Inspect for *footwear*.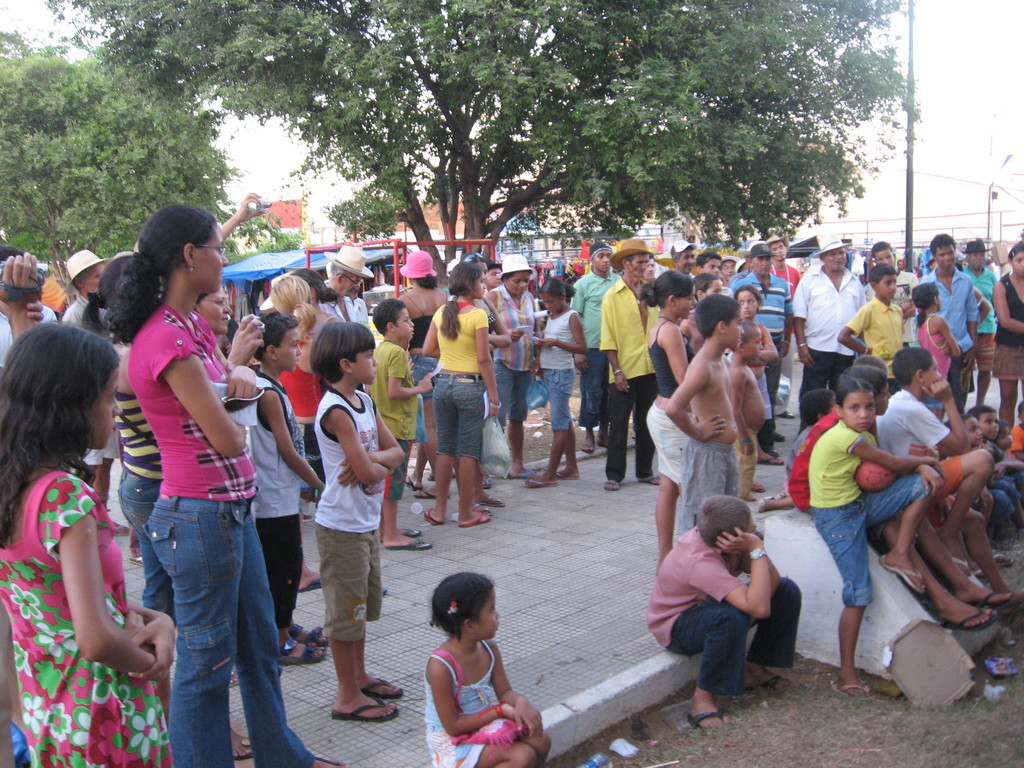
Inspection: {"left": 414, "top": 488, "right": 449, "bottom": 499}.
